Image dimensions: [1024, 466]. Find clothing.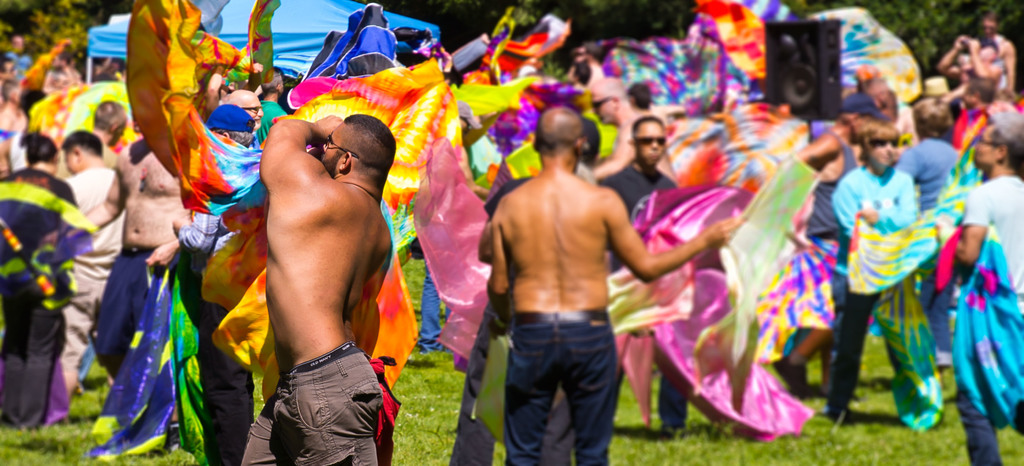
rect(56, 137, 117, 182).
